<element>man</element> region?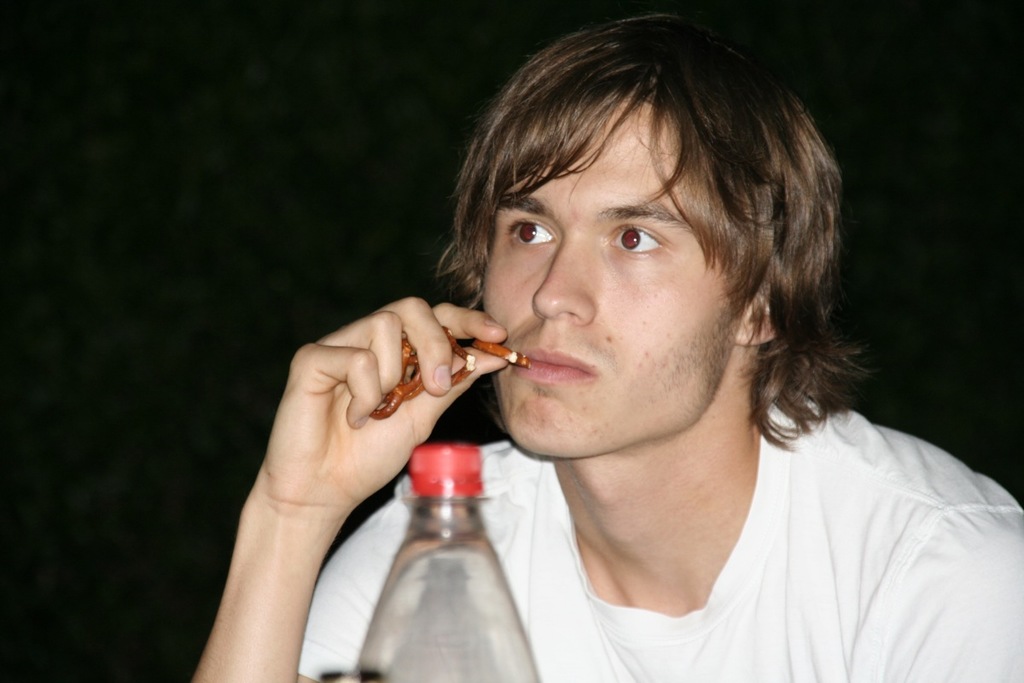
315,18,1005,666
